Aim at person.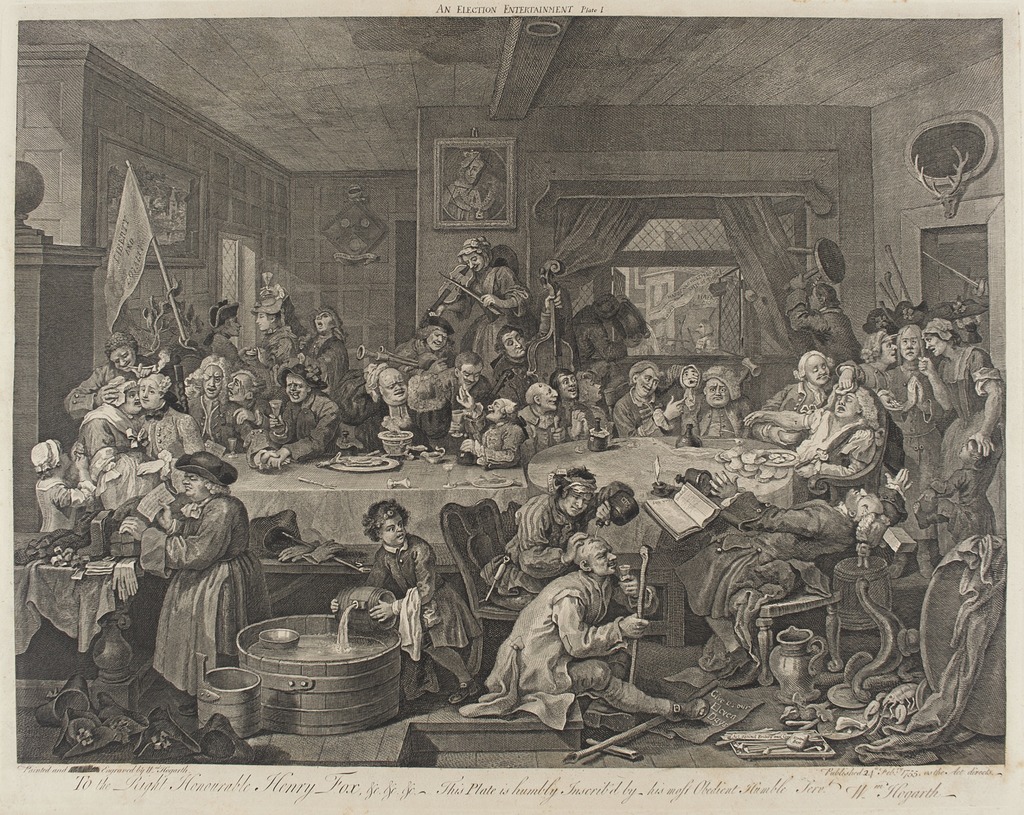
Aimed at pyautogui.locateOnScreen(153, 444, 243, 715).
